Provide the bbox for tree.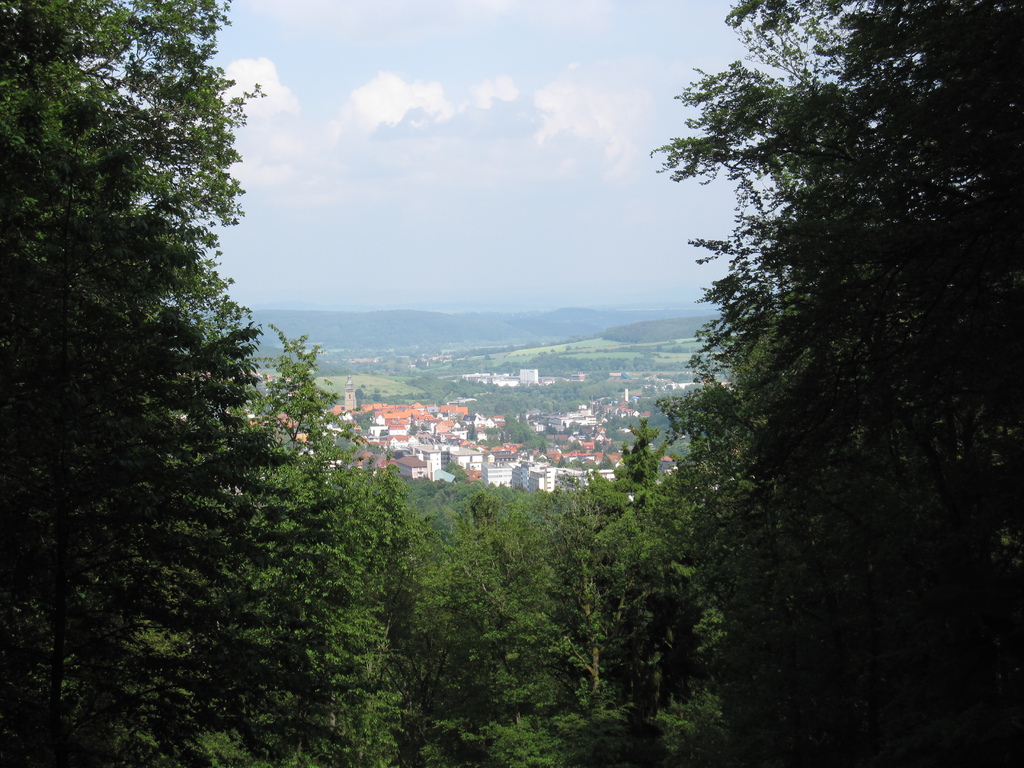
[625,2,1023,766].
